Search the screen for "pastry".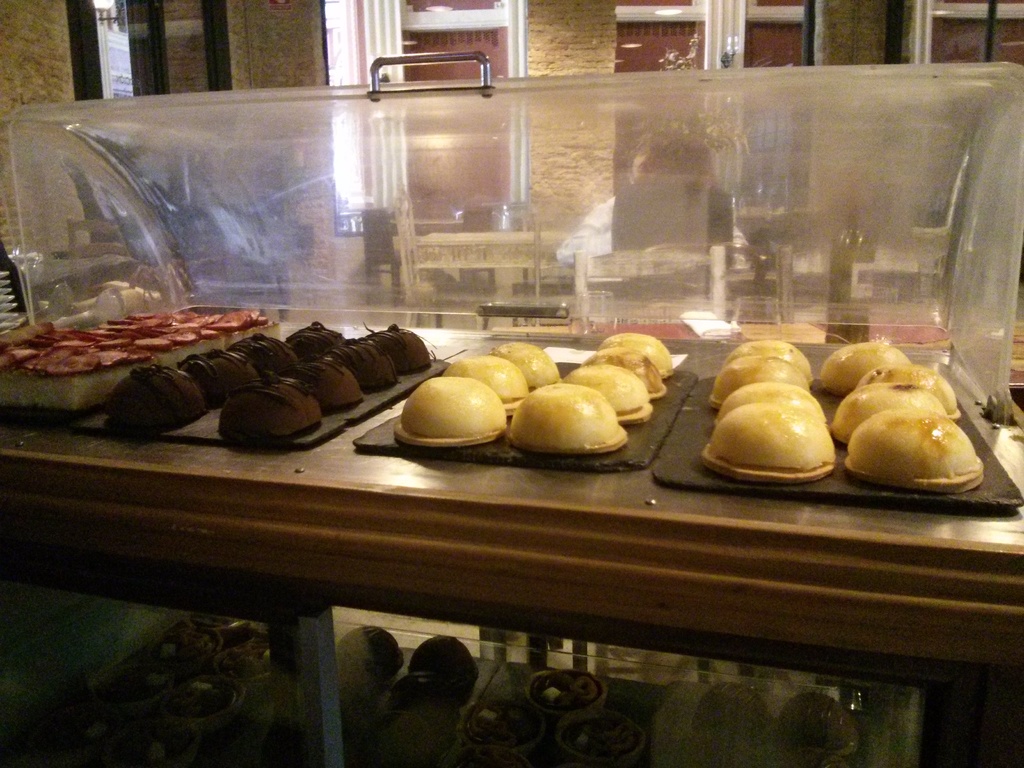
Found at crop(270, 356, 364, 415).
